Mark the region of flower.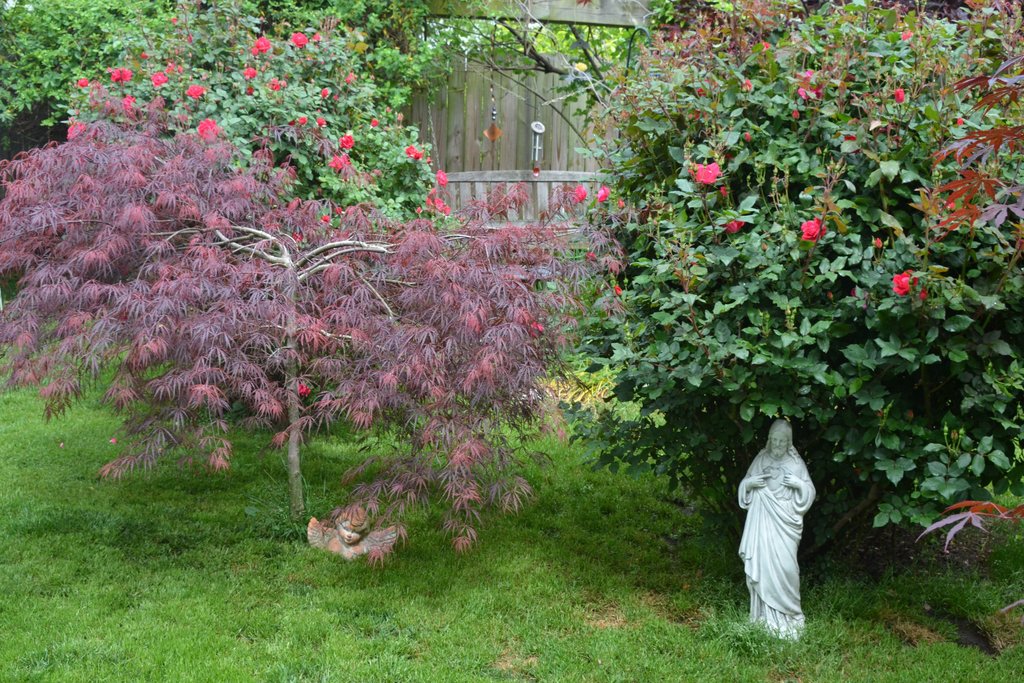
Region: <bbox>185, 33, 194, 42</bbox>.
